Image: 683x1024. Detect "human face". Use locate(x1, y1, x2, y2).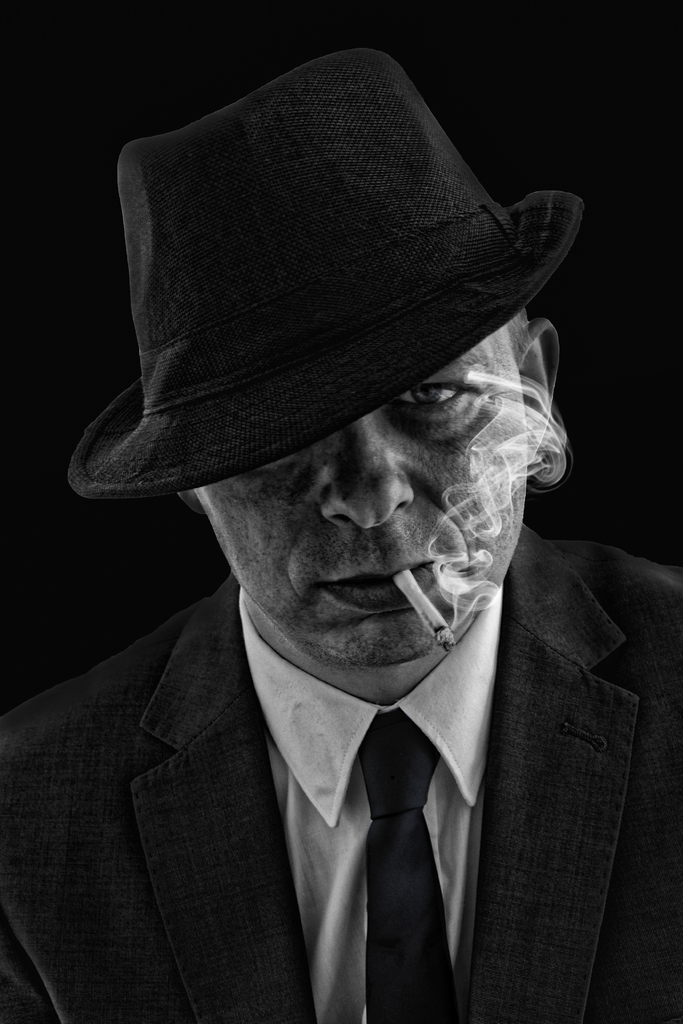
locate(202, 321, 526, 666).
